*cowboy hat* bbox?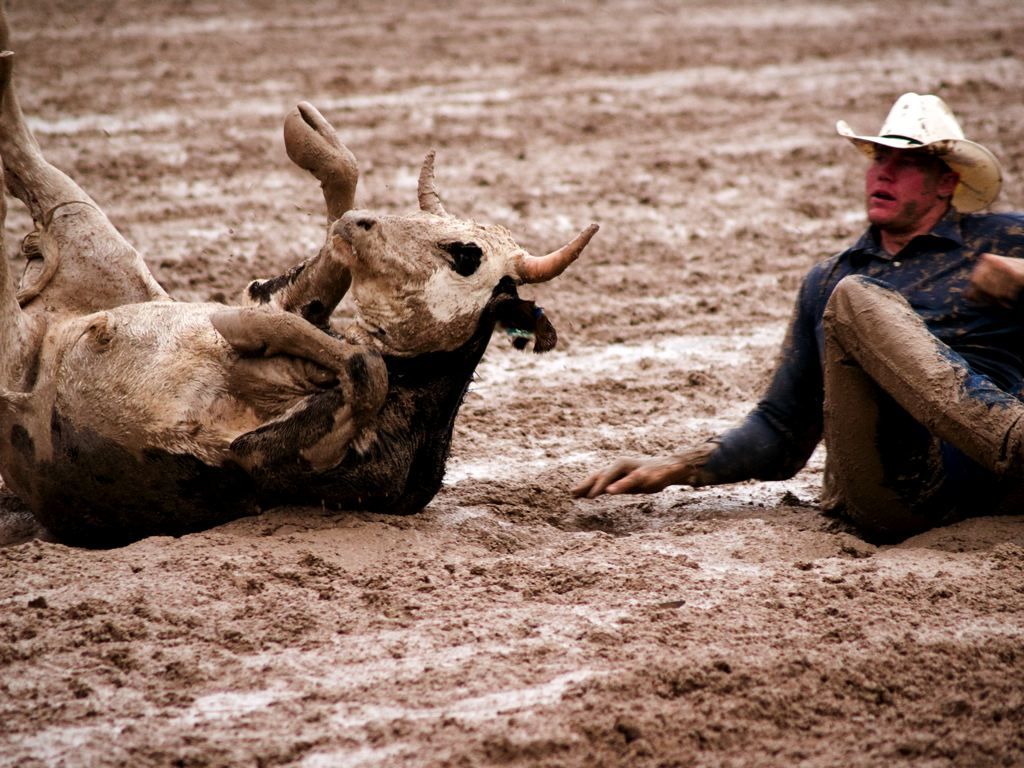
detection(851, 76, 1000, 217)
